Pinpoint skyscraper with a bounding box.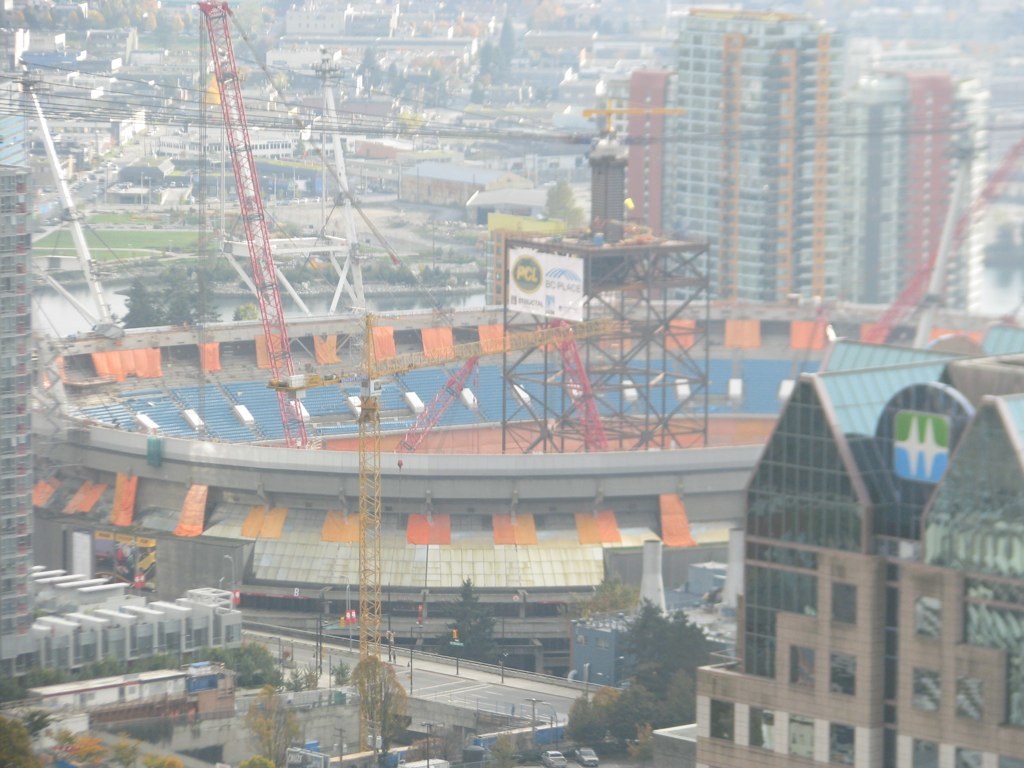
687/337/1023/767.
